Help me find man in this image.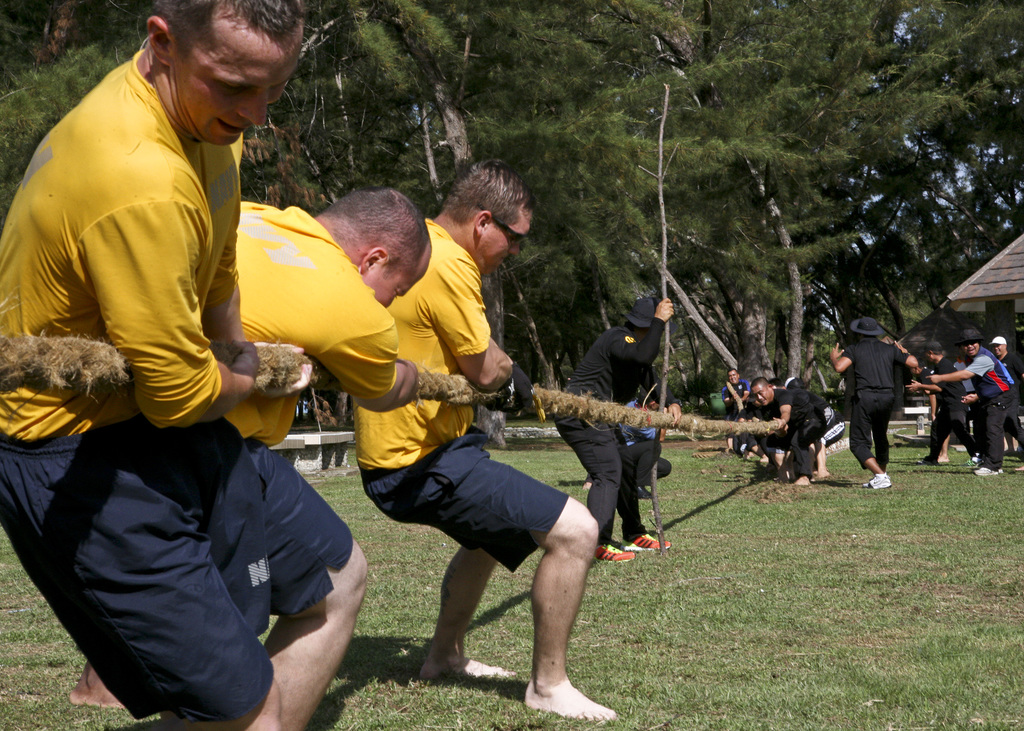
Found it: {"left": 557, "top": 300, "right": 673, "bottom": 557}.
